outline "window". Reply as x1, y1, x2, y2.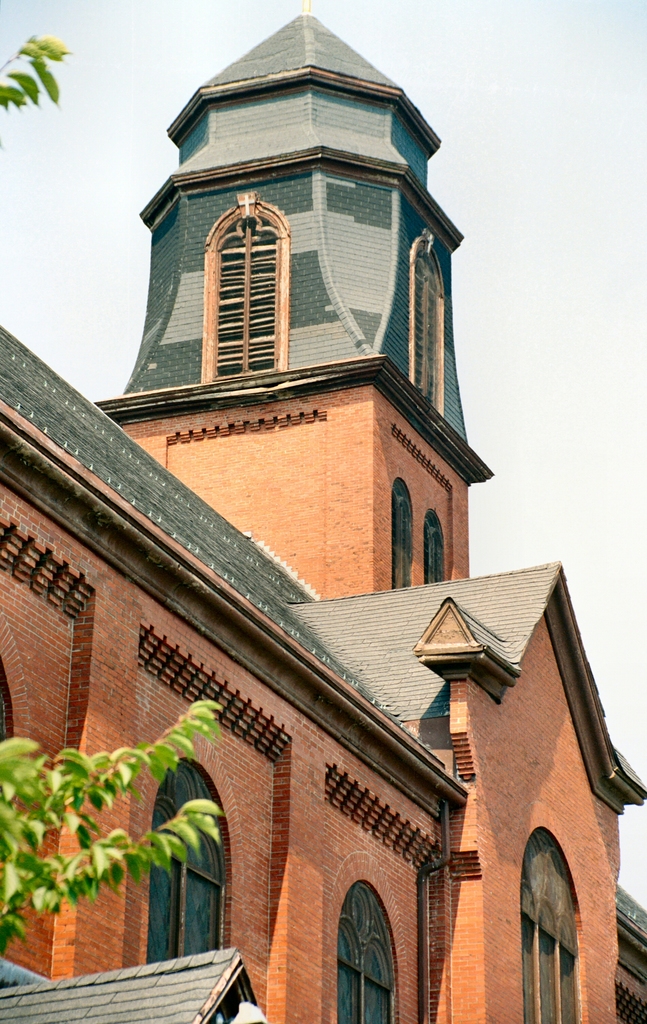
198, 158, 300, 381.
